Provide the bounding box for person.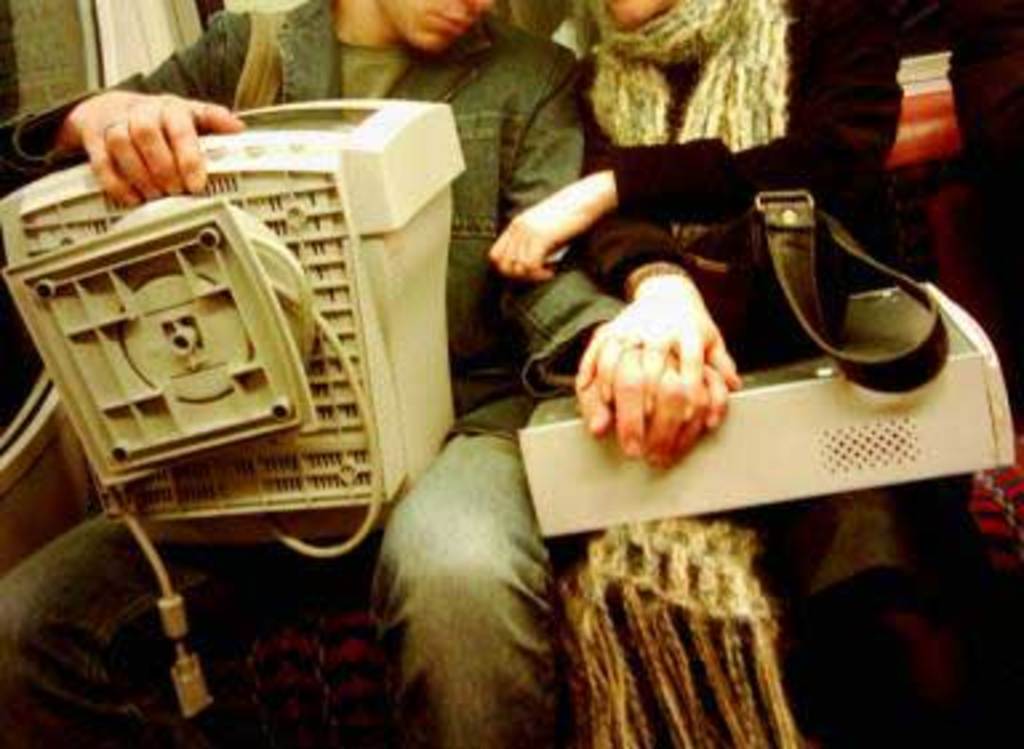
<region>0, 0, 709, 746</region>.
